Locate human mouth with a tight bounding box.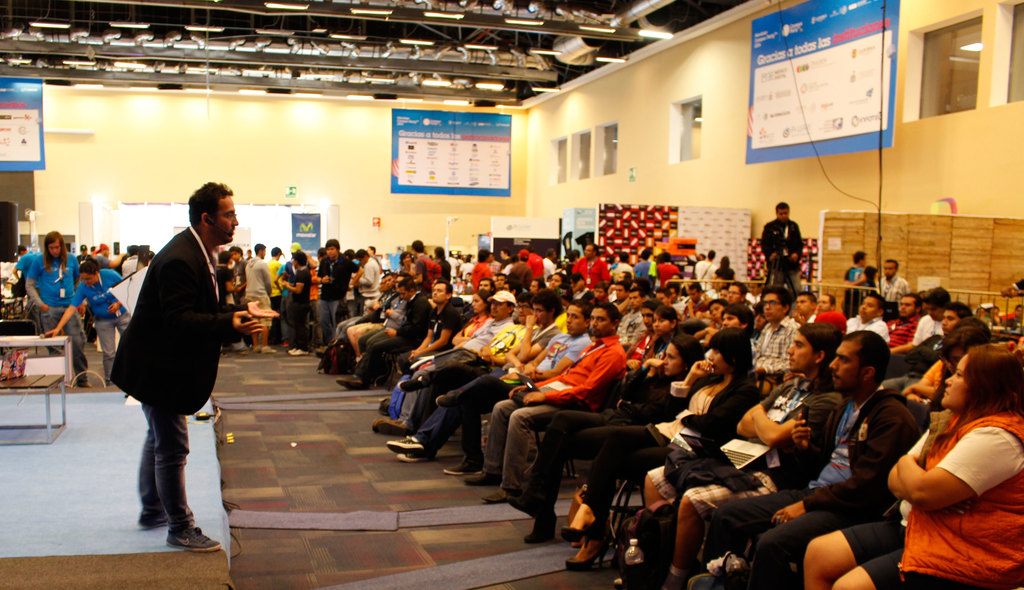
pyautogui.locateOnScreen(664, 364, 669, 372).
